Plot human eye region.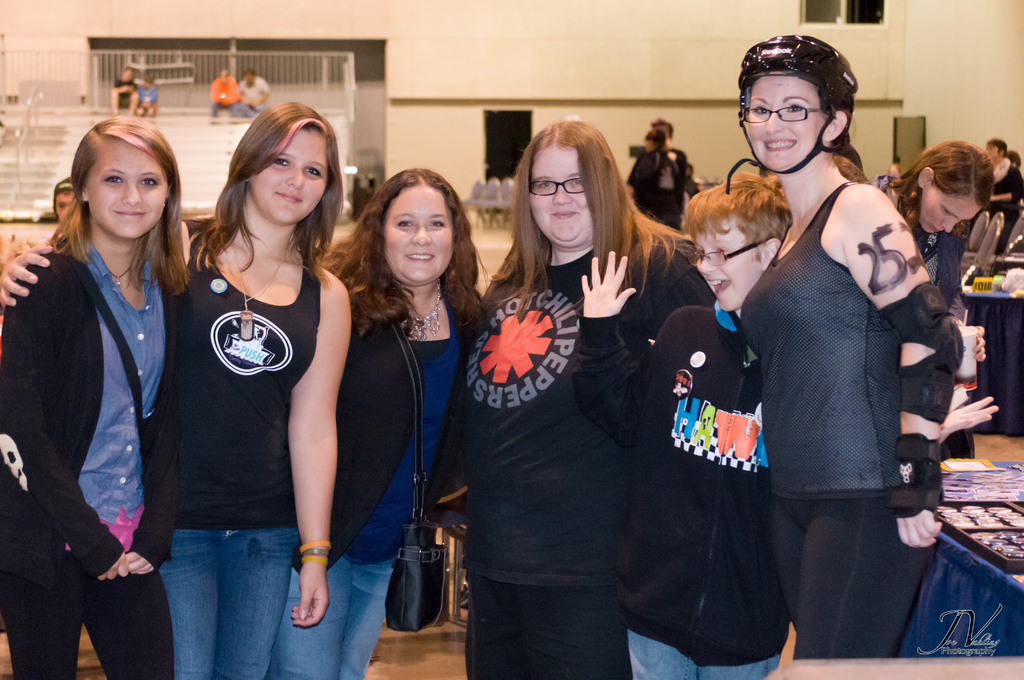
Plotted at [786,102,808,115].
